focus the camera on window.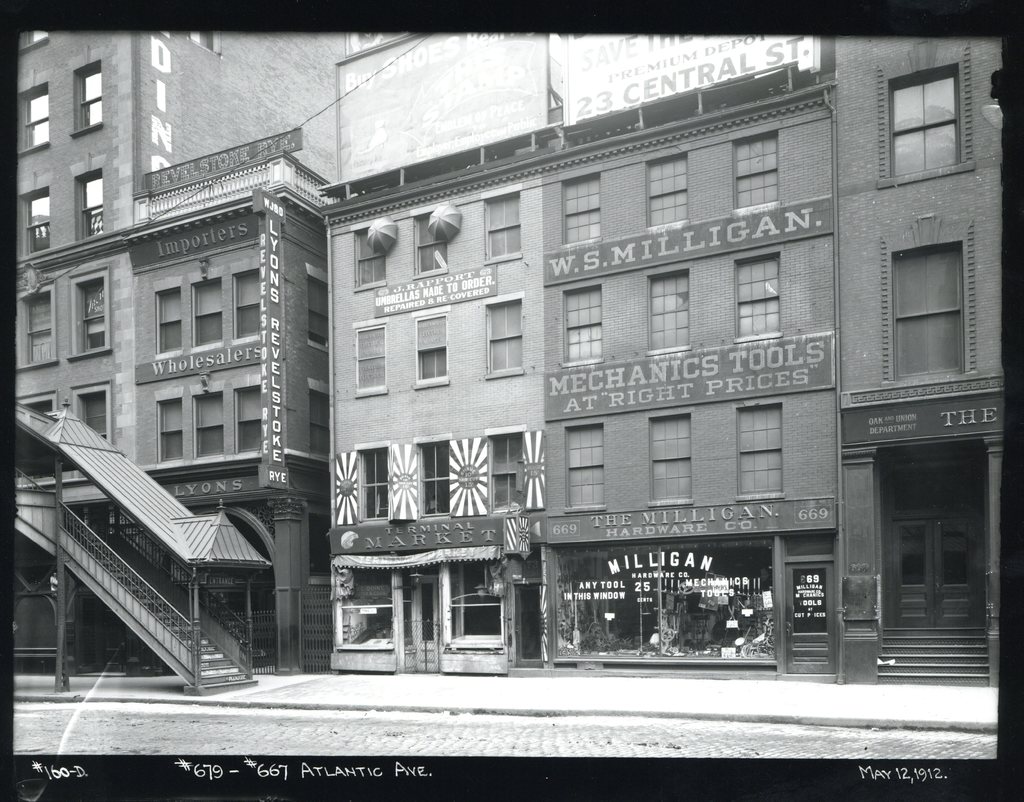
Focus region: 227:371:260:456.
